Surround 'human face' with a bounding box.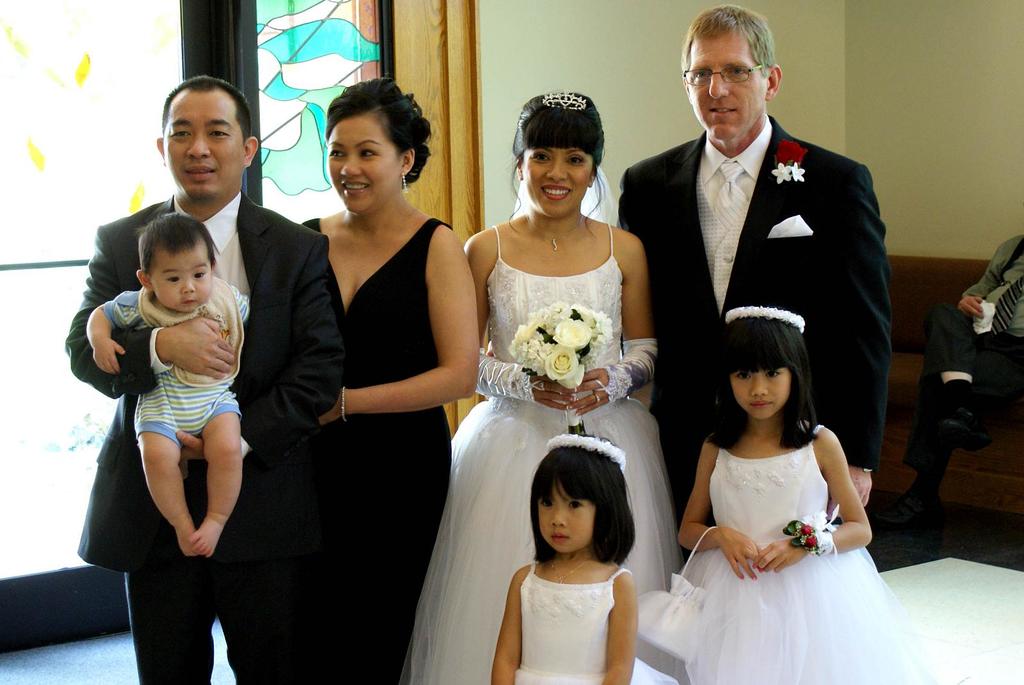
bbox=[147, 249, 210, 311].
